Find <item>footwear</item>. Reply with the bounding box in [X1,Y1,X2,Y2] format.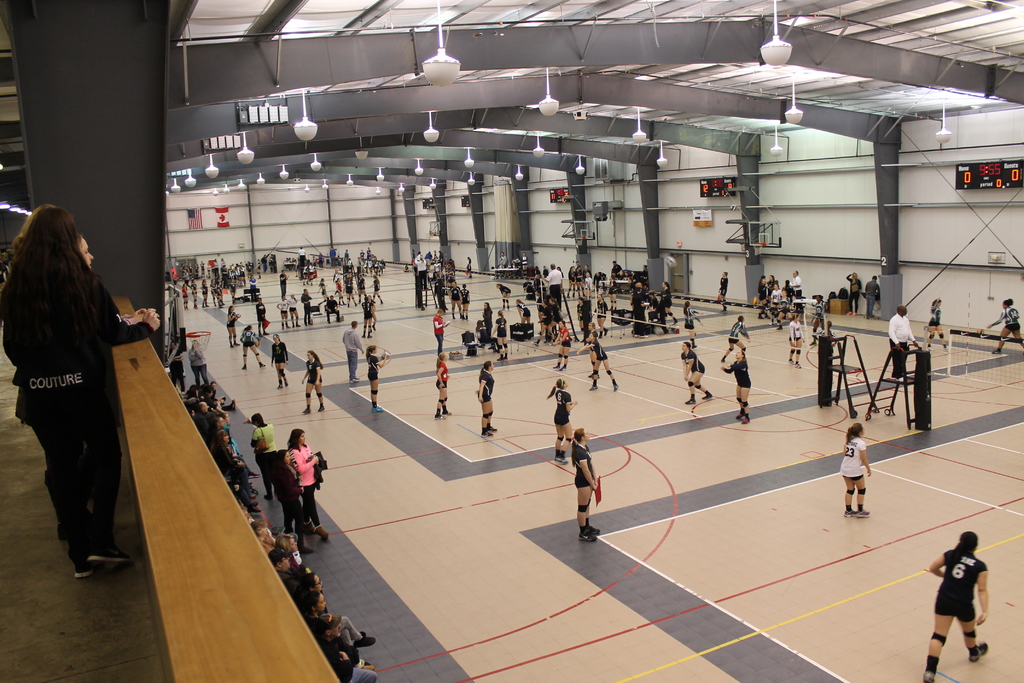
[550,338,559,344].
